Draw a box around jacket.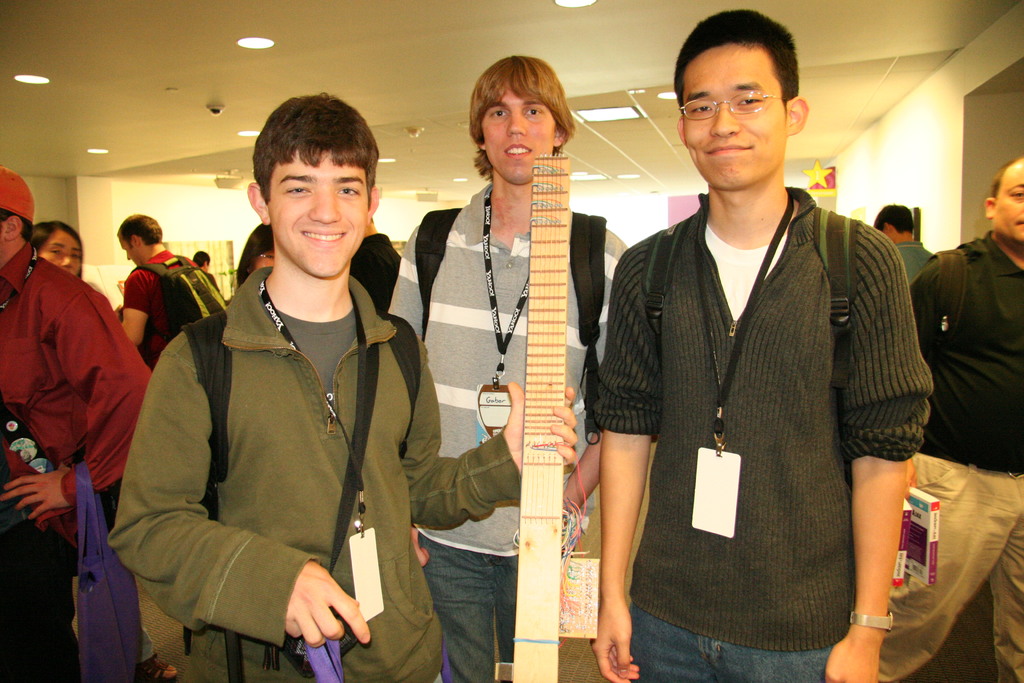
box=[7, 237, 147, 533].
